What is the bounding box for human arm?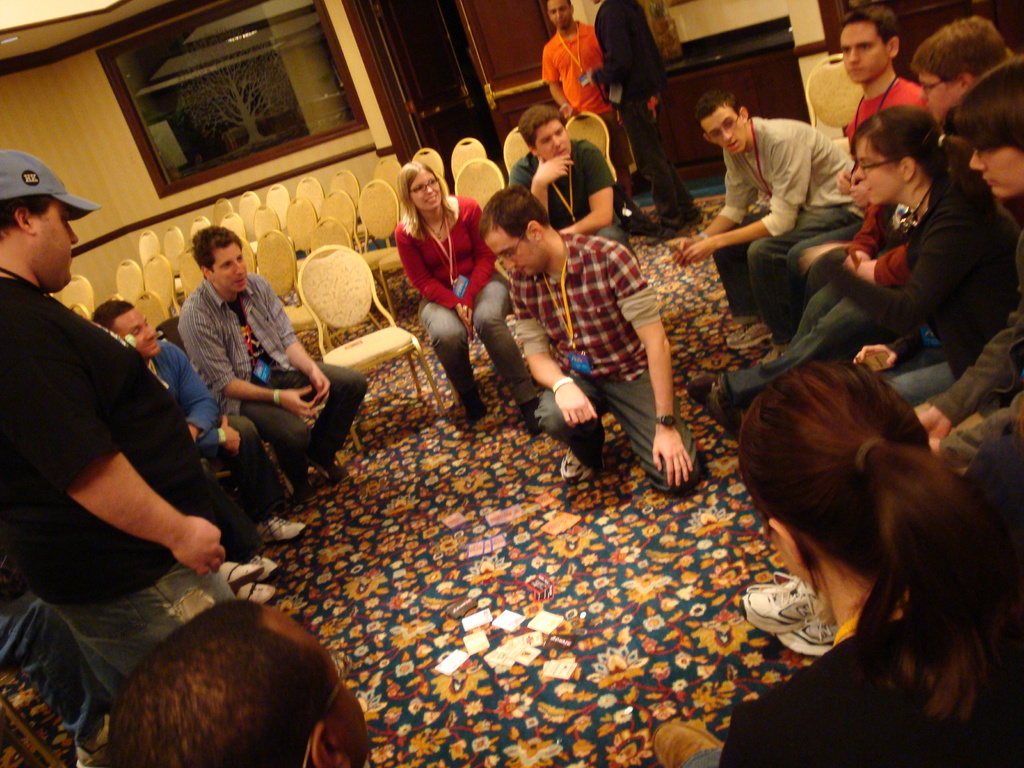
<bbox>853, 328, 924, 372</bbox>.
